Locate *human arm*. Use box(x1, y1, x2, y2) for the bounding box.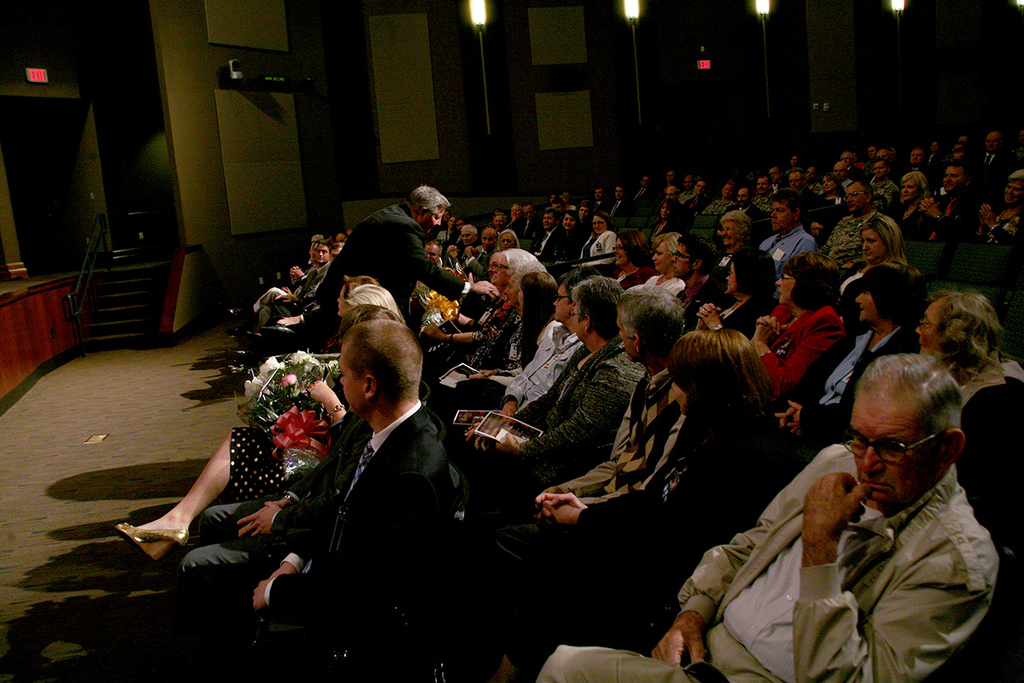
box(981, 197, 1023, 254).
